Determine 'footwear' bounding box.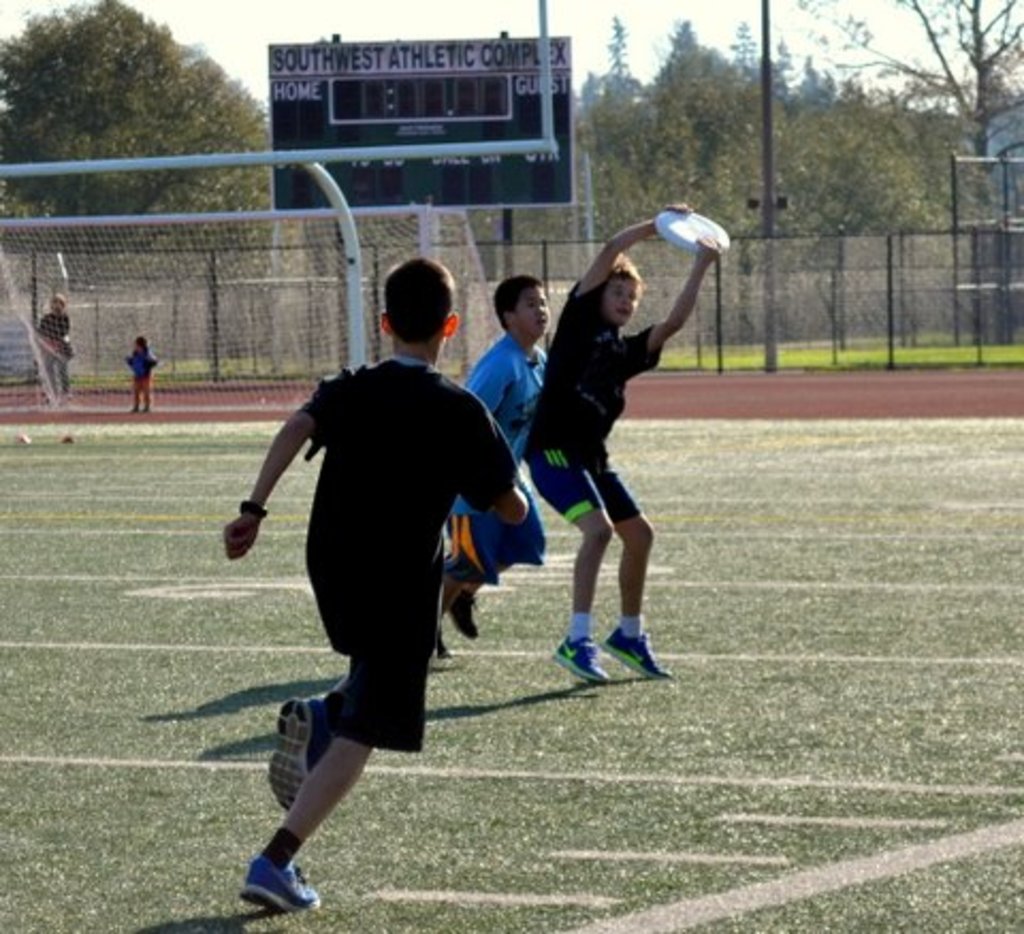
Determined: (550, 638, 614, 689).
